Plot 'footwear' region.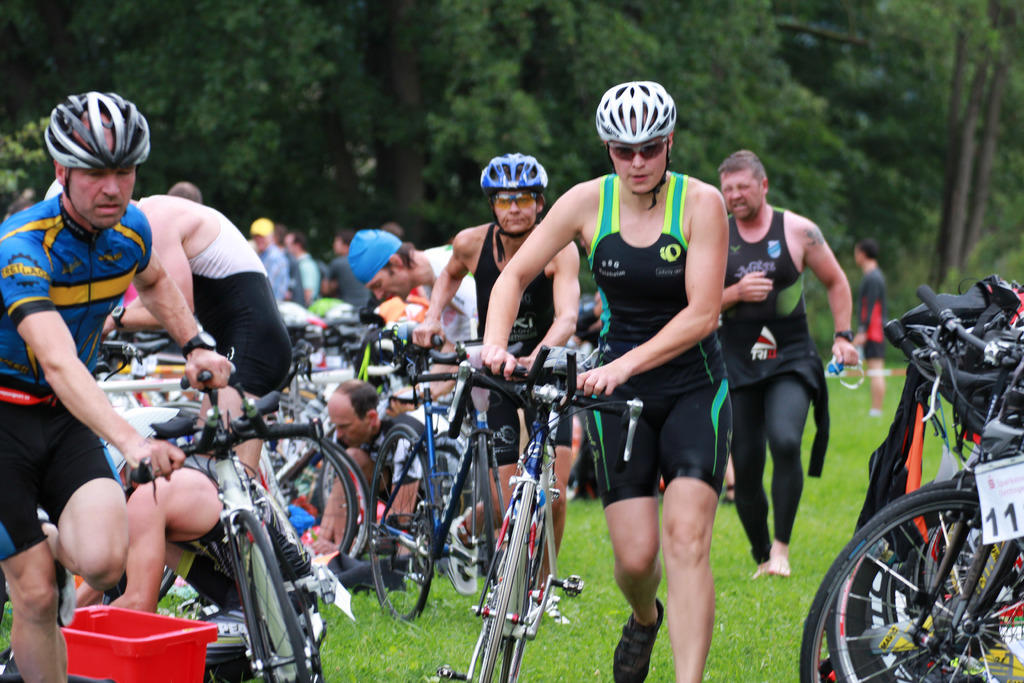
Plotted at bbox(445, 518, 479, 594).
